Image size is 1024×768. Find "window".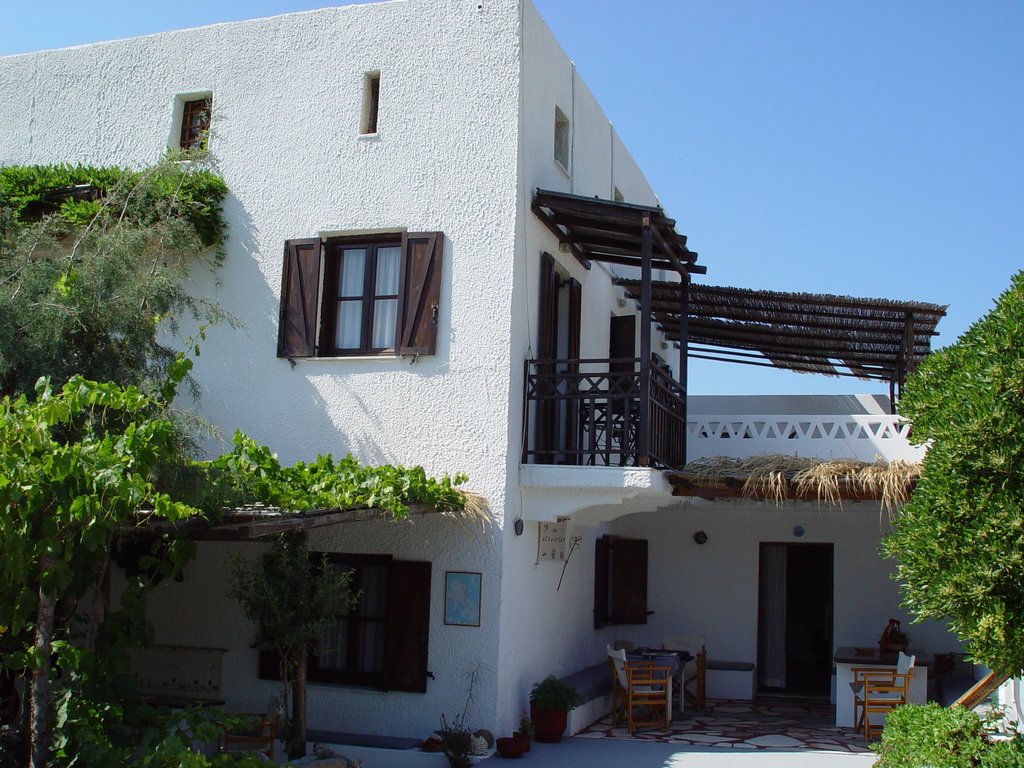
detection(287, 218, 427, 362).
